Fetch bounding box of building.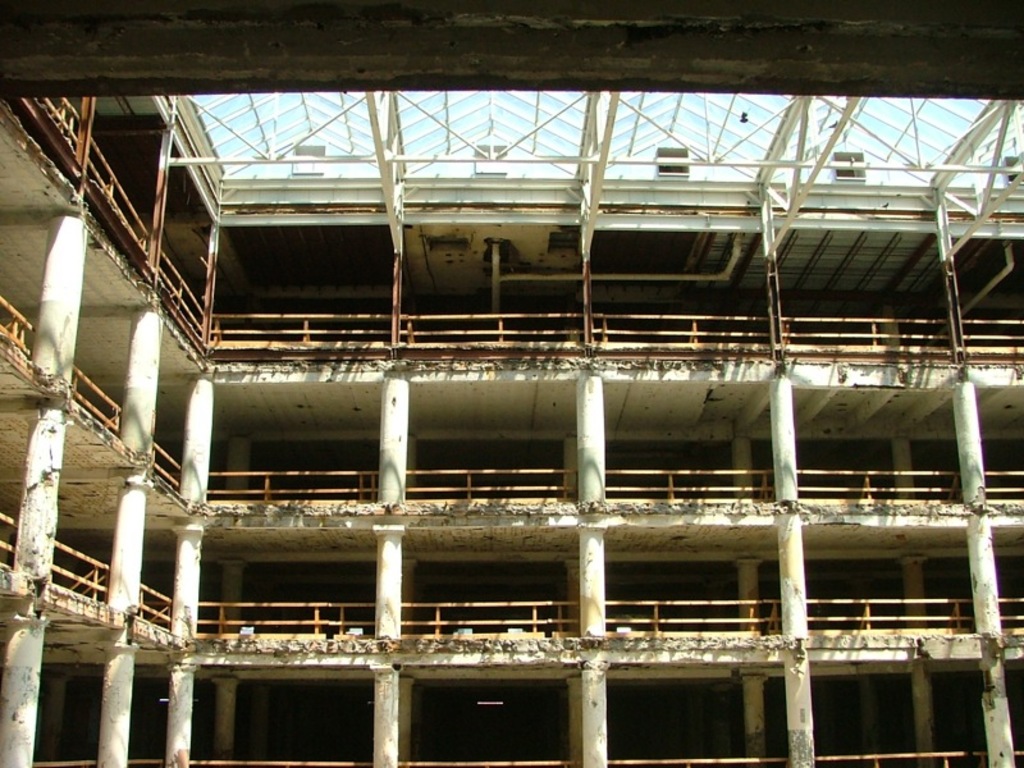
Bbox: <bbox>0, 0, 1023, 767</bbox>.
